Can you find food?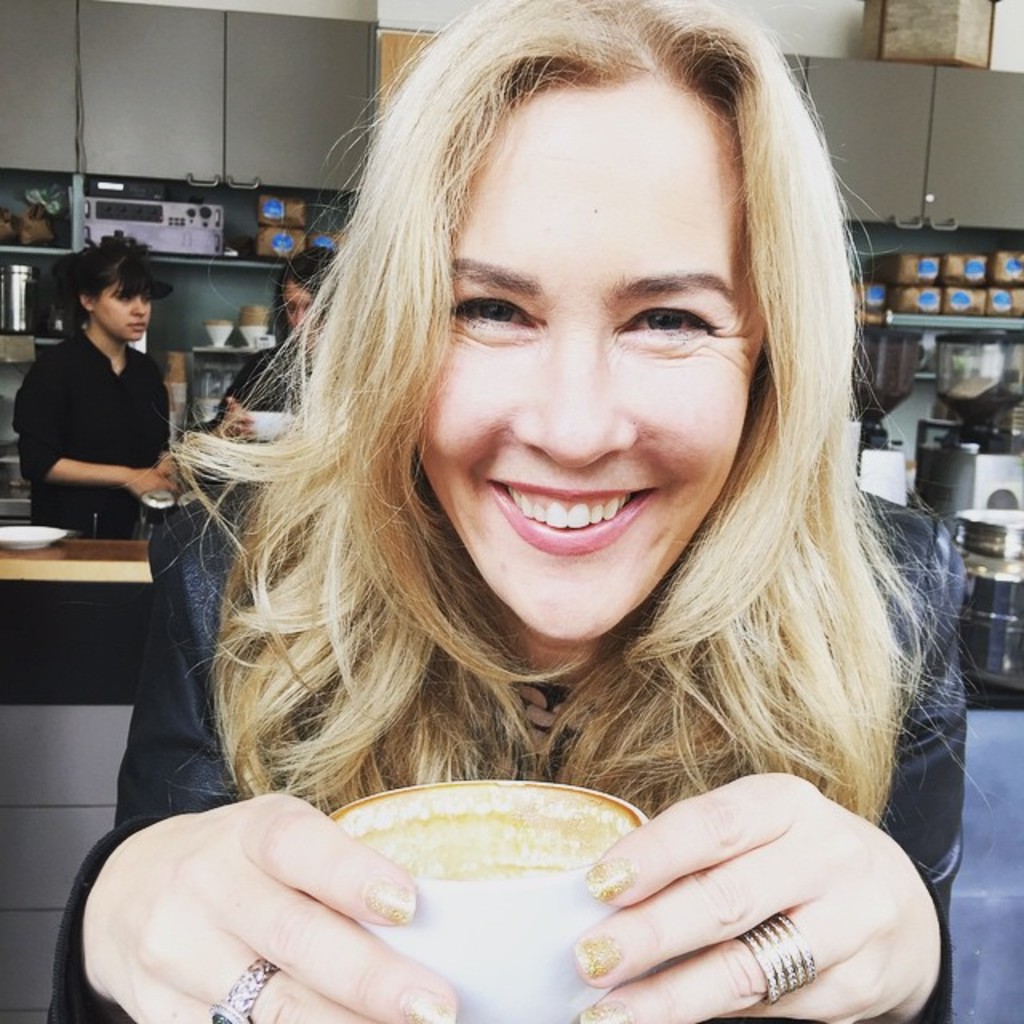
Yes, bounding box: {"x1": 357, "y1": 797, "x2": 630, "y2": 875}.
